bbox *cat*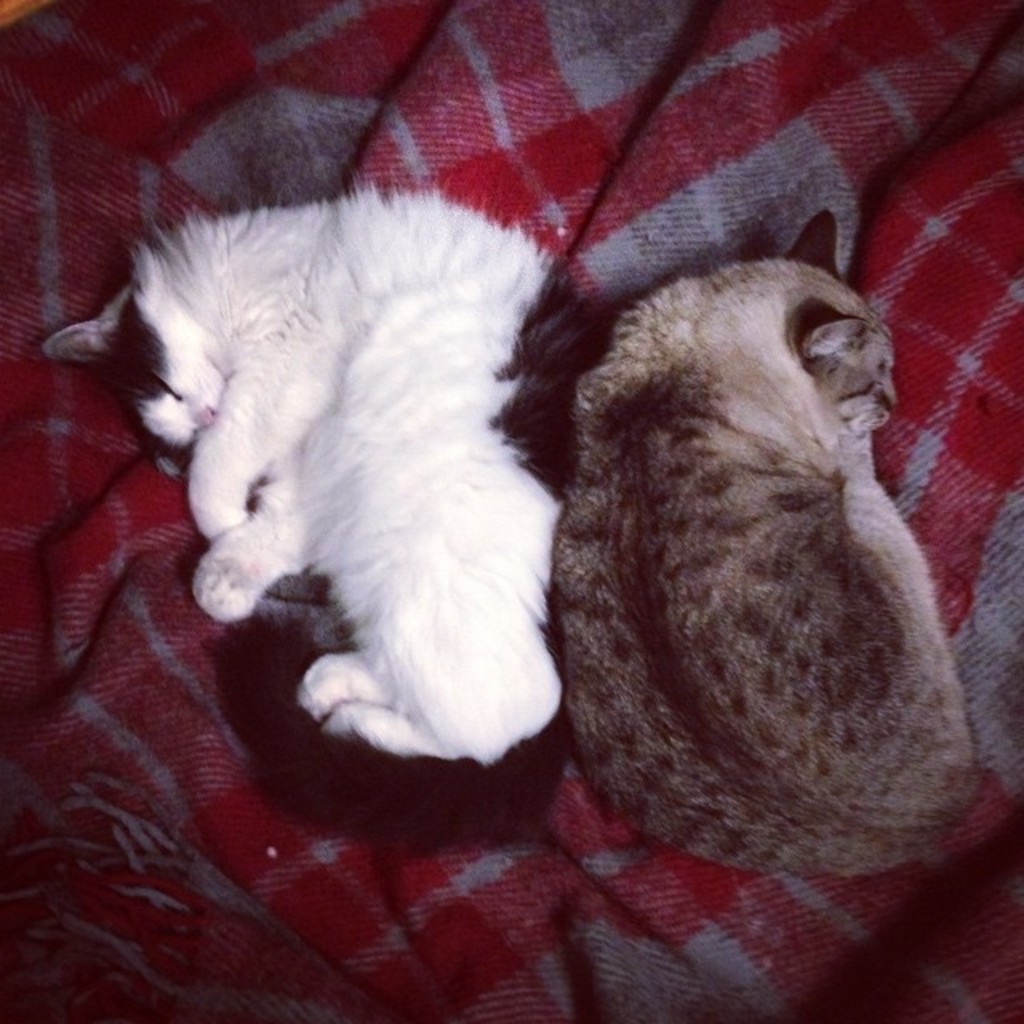
BBox(38, 179, 573, 773)
